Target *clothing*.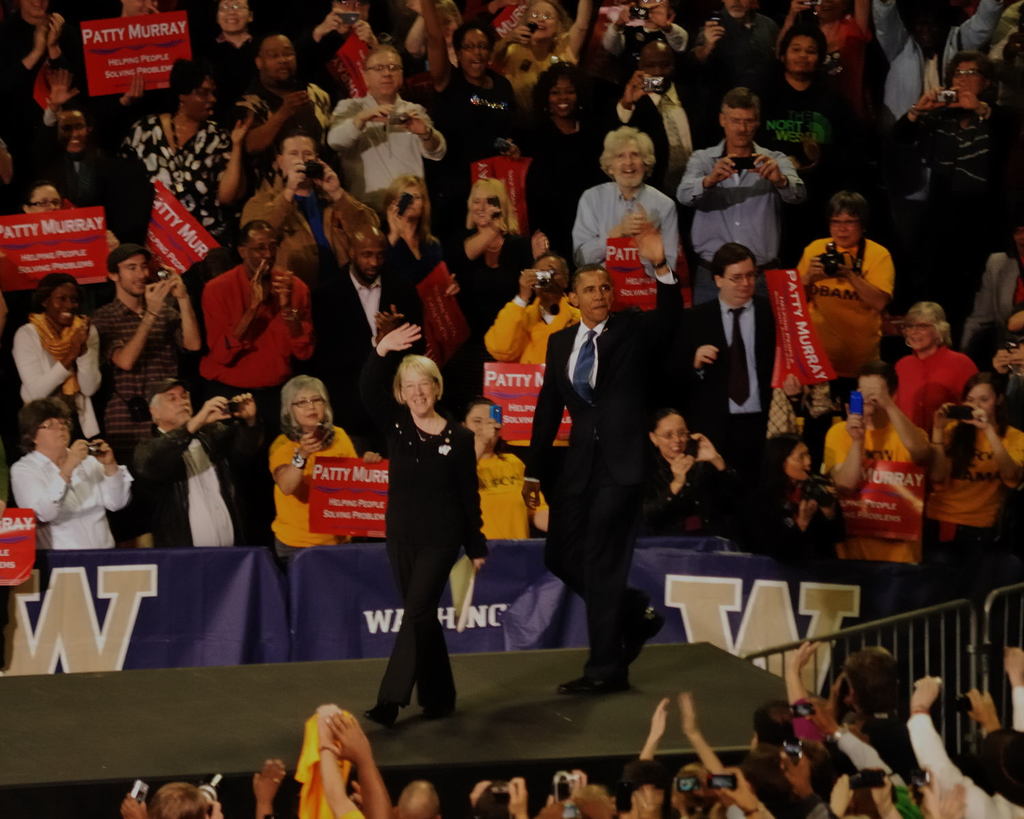
Target region: l=697, t=11, r=767, b=73.
